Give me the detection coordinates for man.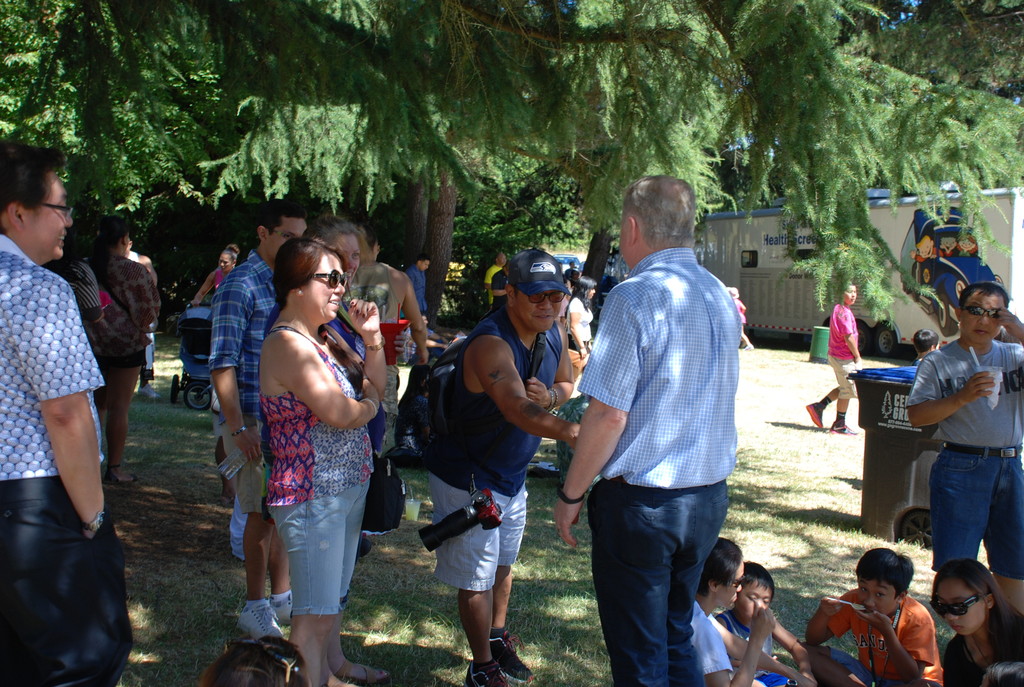
crop(904, 279, 1023, 615).
